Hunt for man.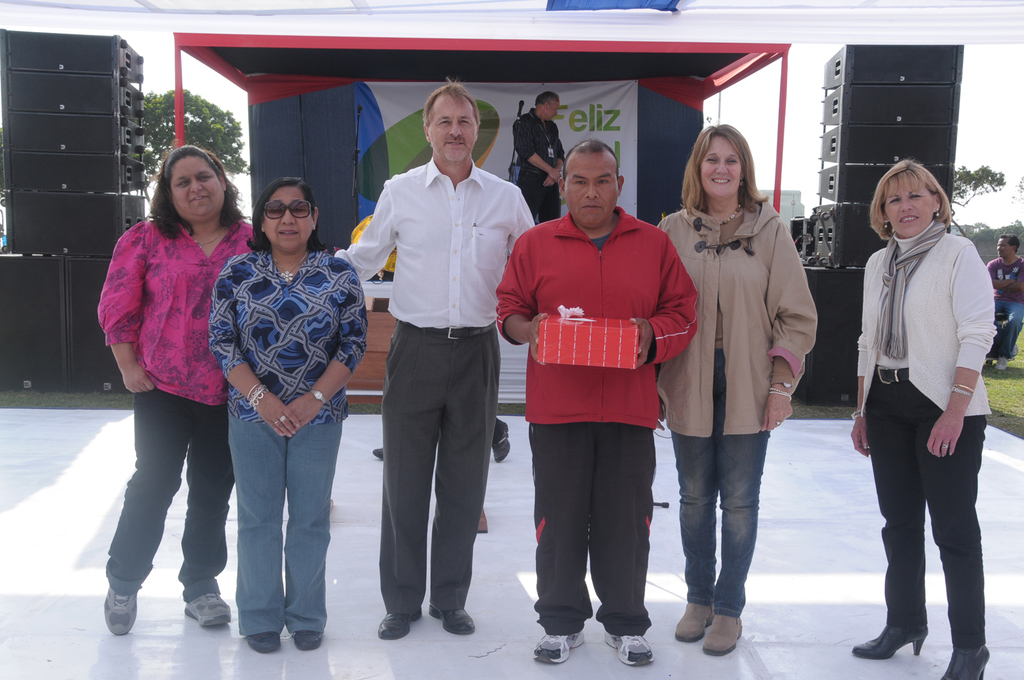
Hunted down at [x1=513, y1=92, x2=572, y2=227].
